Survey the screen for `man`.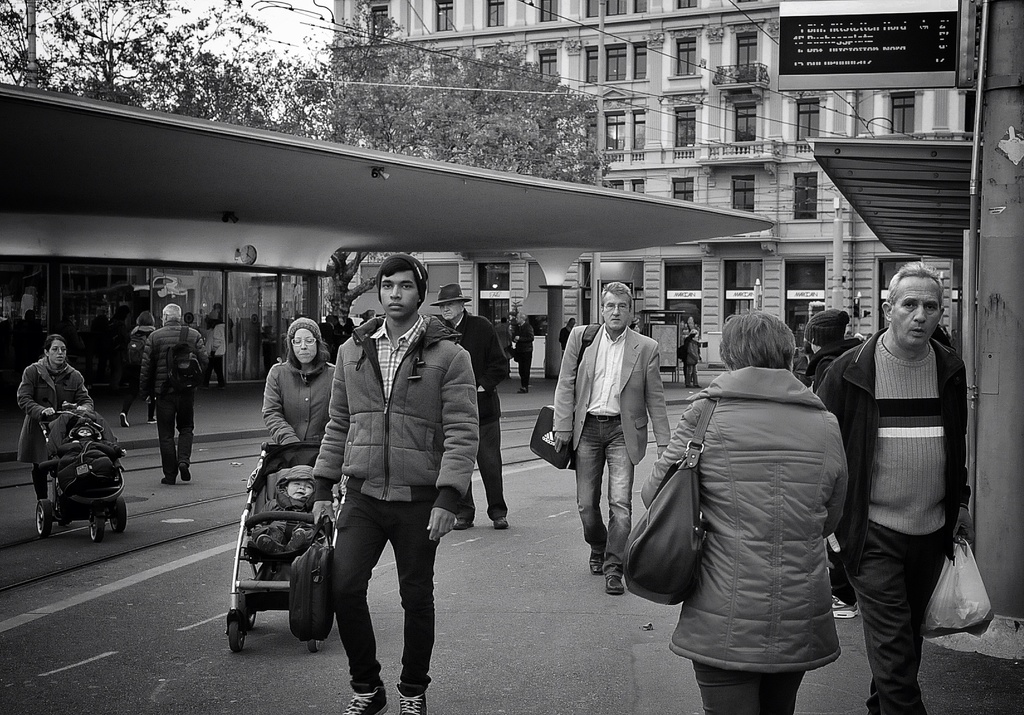
Survey found: (x1=509, y1=312, x2=536, y2=394).
